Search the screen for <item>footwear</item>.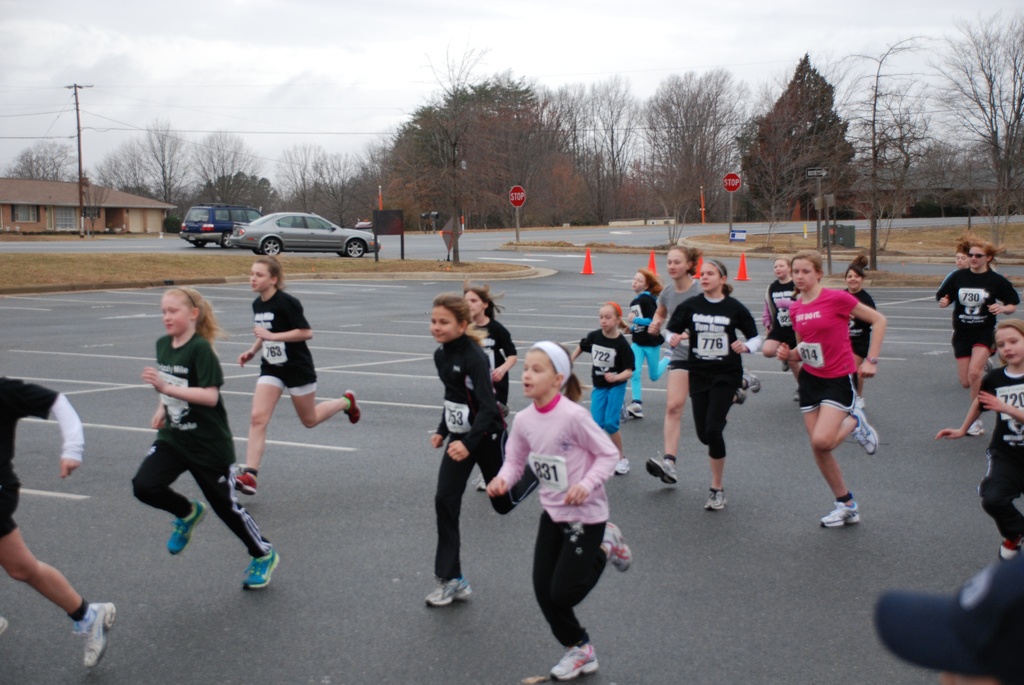
Found at bbox=(664, 349, 673, 359).
